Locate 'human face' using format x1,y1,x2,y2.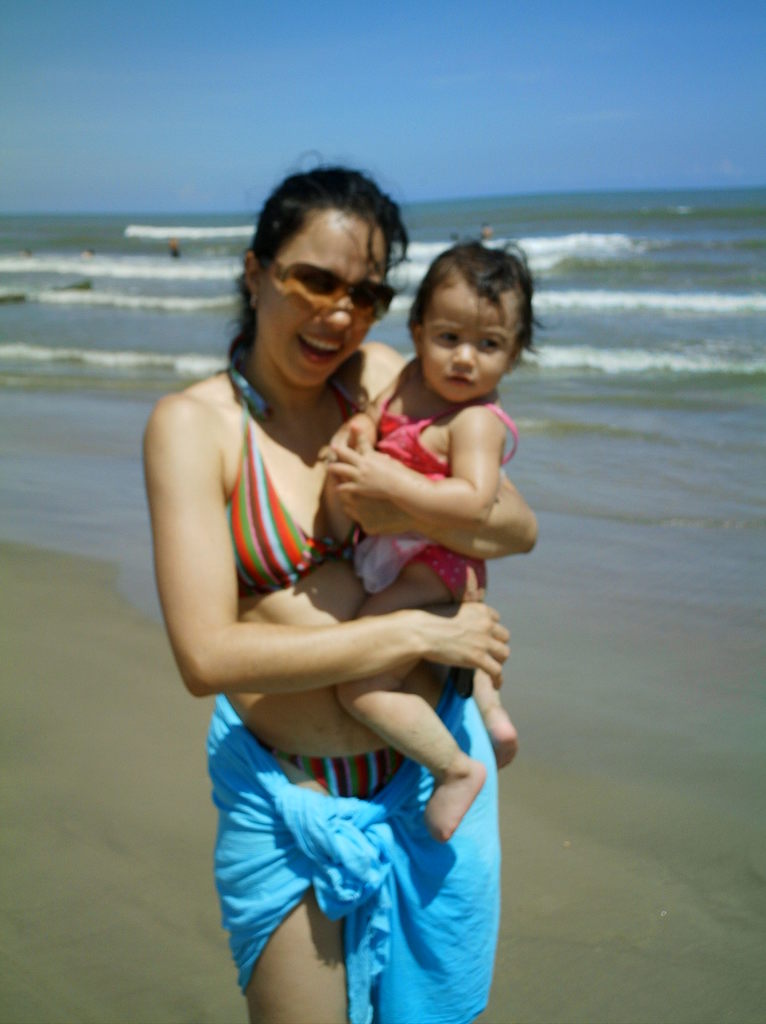
421,280,517,401.
